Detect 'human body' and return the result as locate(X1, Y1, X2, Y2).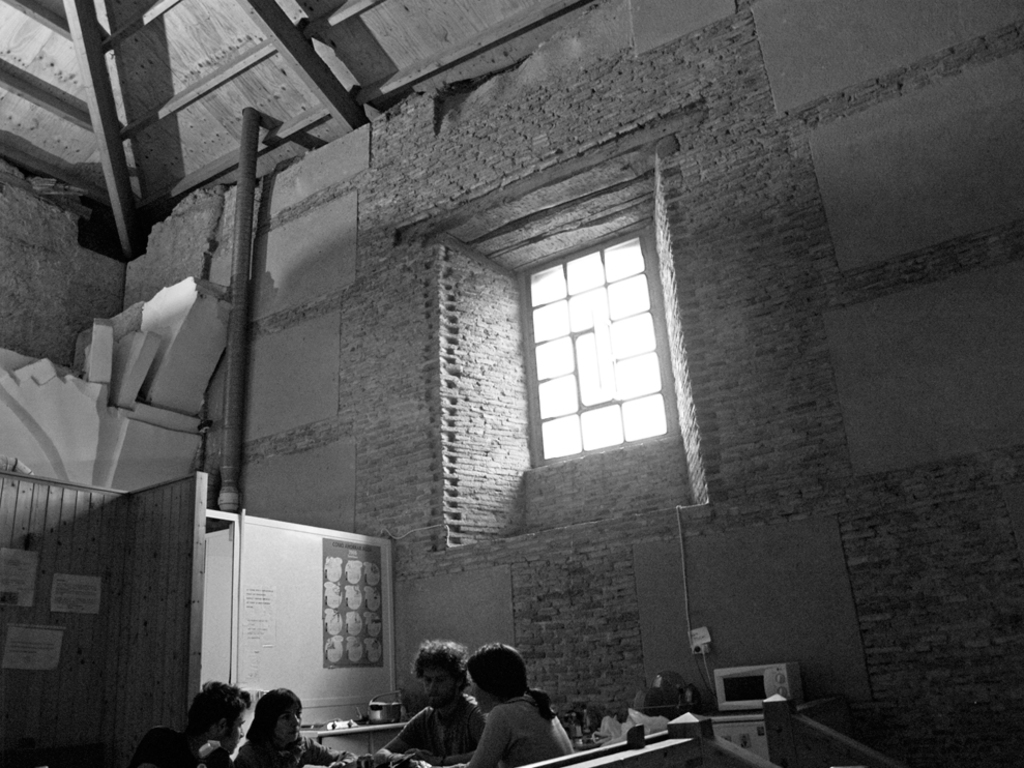
locate(228, 734, 357, 767).
